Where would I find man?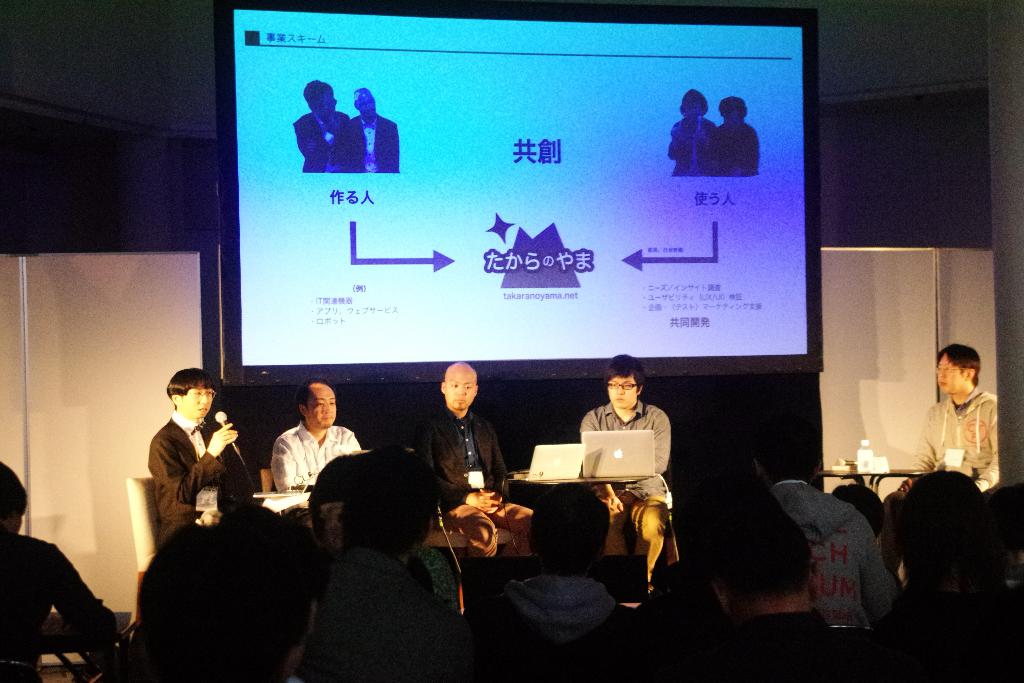
At bbox=[566, 343, 676, 594].
